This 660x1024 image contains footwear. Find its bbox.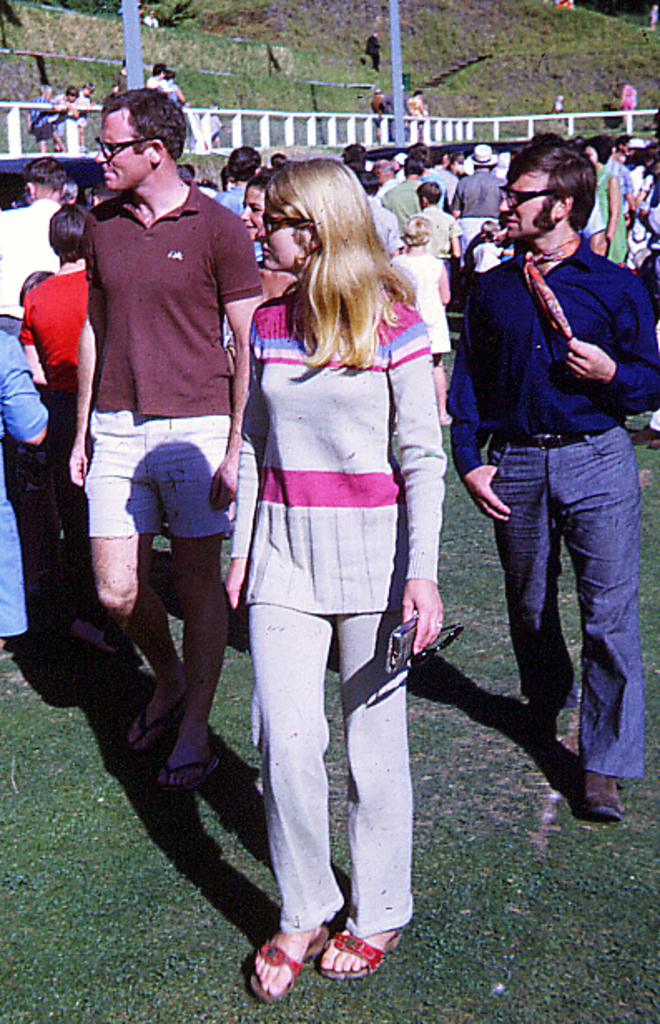
bbox=(628, 421, 648, 439).
